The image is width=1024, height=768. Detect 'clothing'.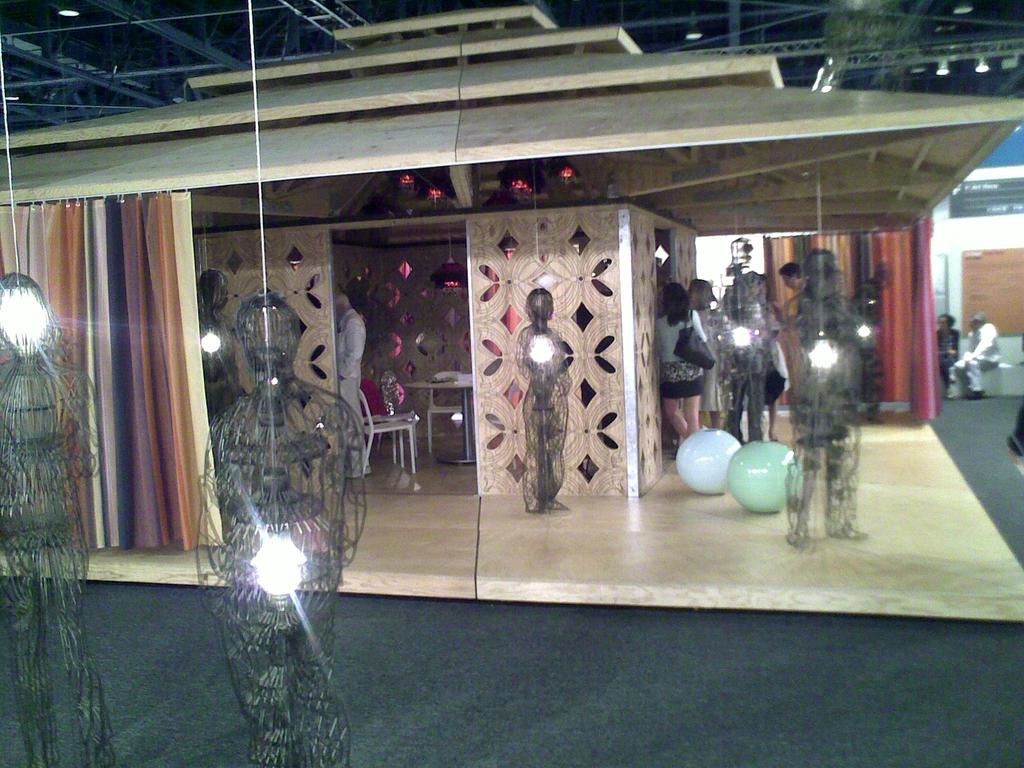
Detection: BBox(666, 304, 709, 406).
